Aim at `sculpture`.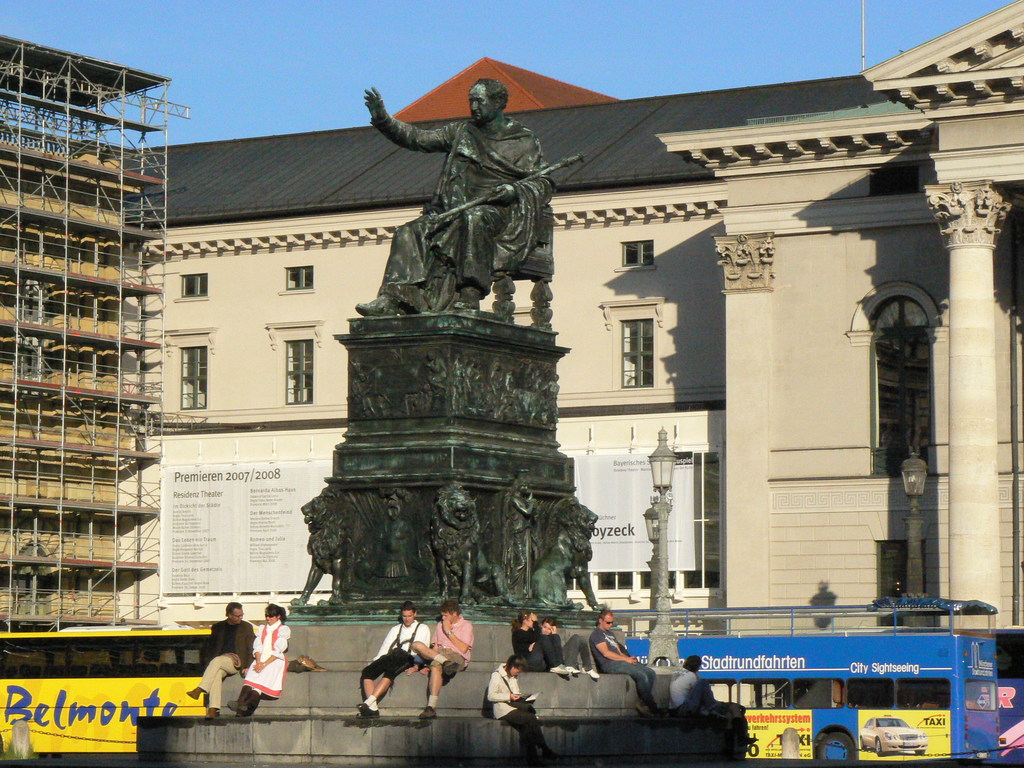
Aimed at region(531, 494, 599, 617).
